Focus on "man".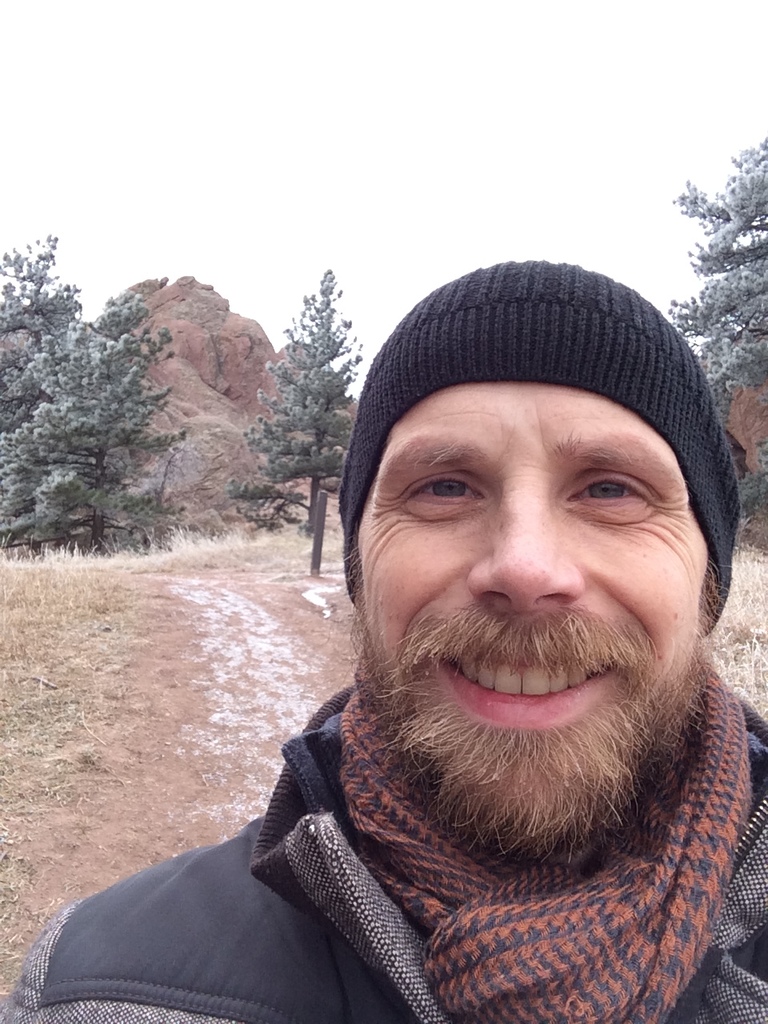
Focused at (5, 250, 767, 1022).
